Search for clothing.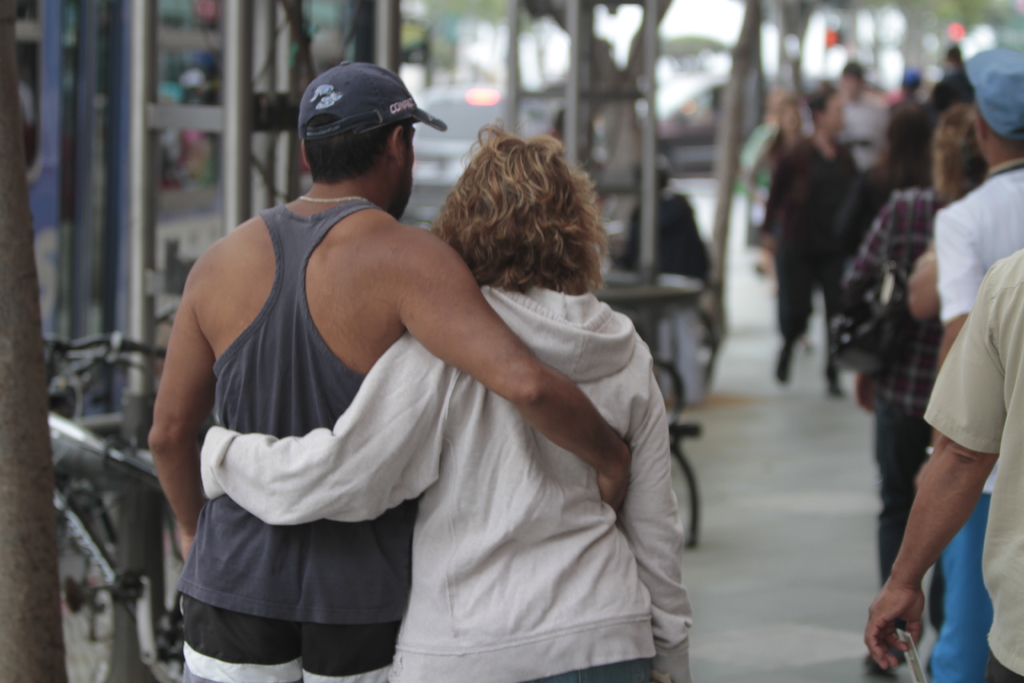
Found at rect(188, 259, 705, 682).
